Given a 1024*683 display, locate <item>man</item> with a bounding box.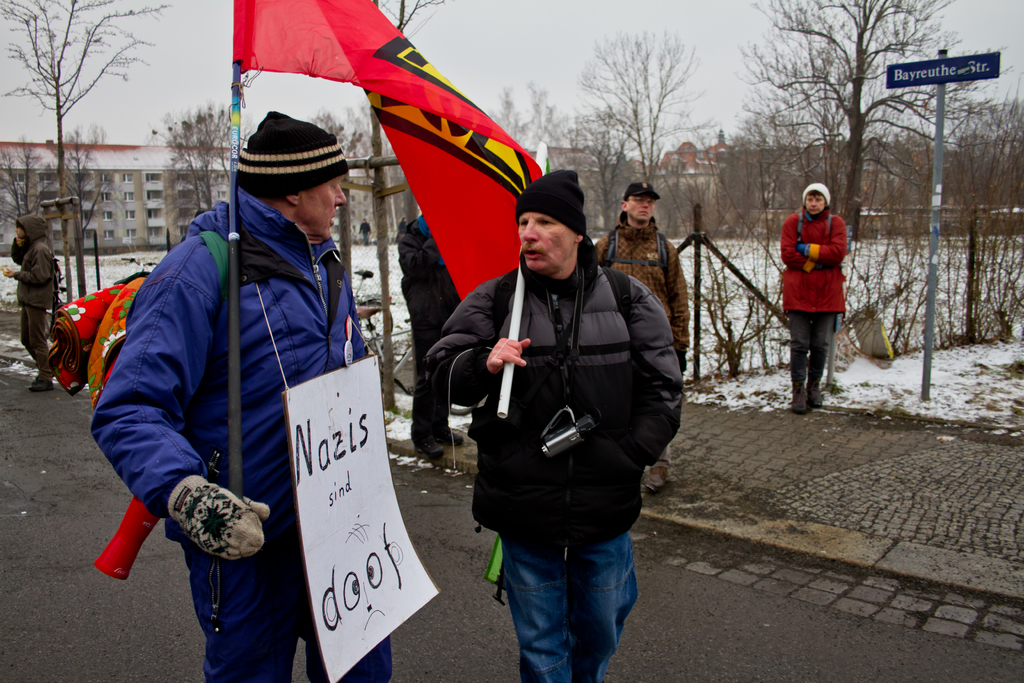
Located: crop(782, 174, 847, 414).
